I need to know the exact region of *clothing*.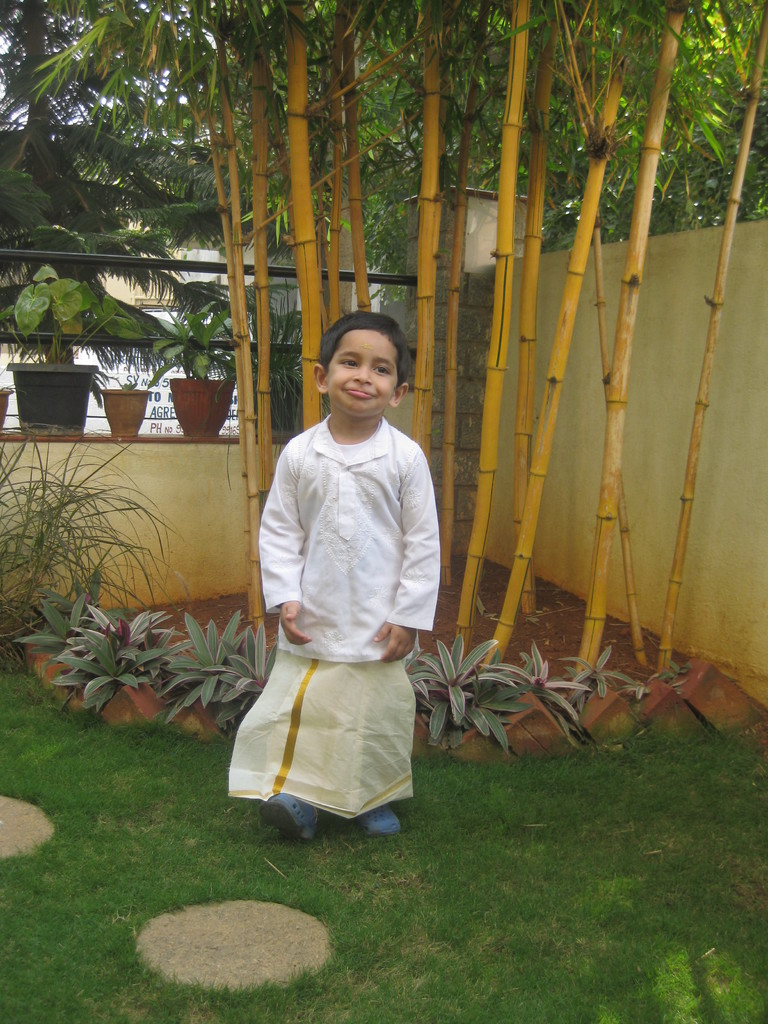
Region: (237, 404, 449, 813).
